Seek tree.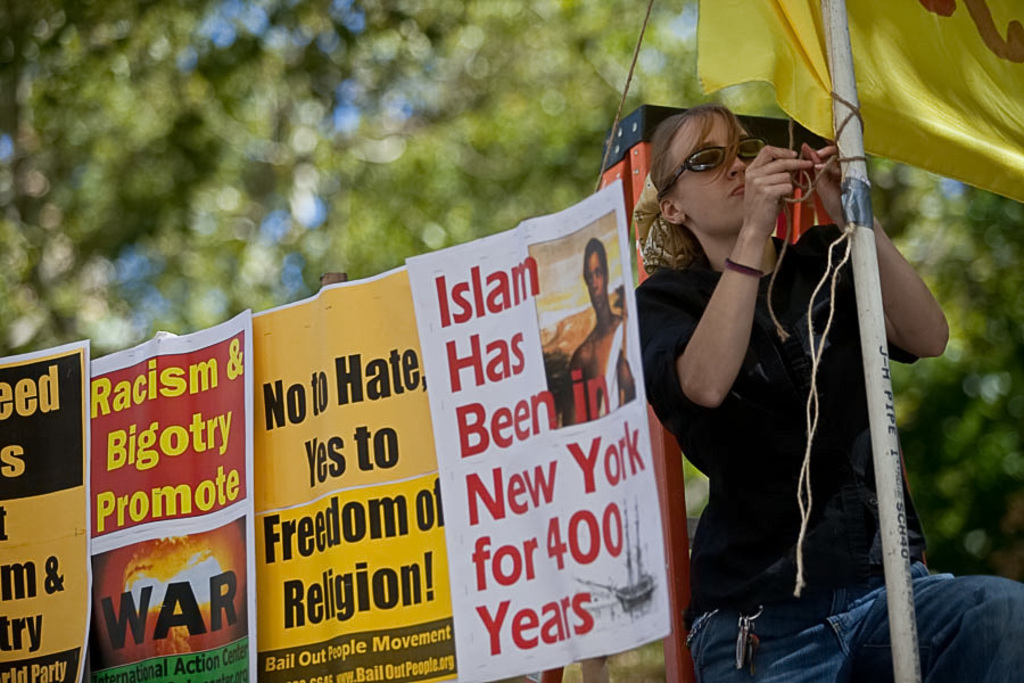
region(0, 11, 307, 355).
